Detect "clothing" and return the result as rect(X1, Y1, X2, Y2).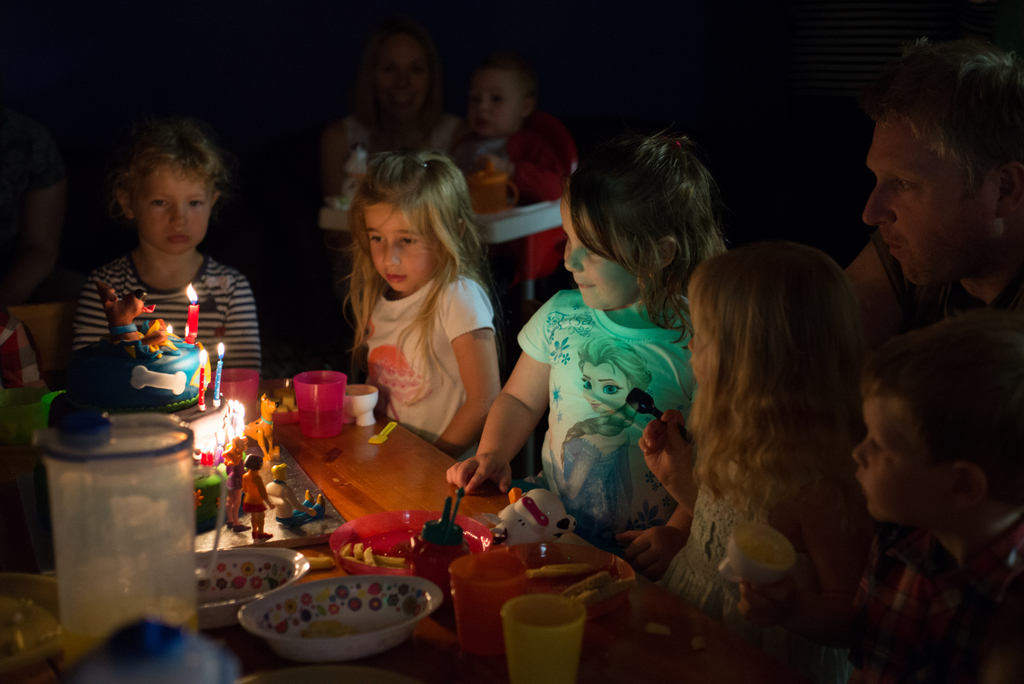
rect(448, 127, 567, 207).
